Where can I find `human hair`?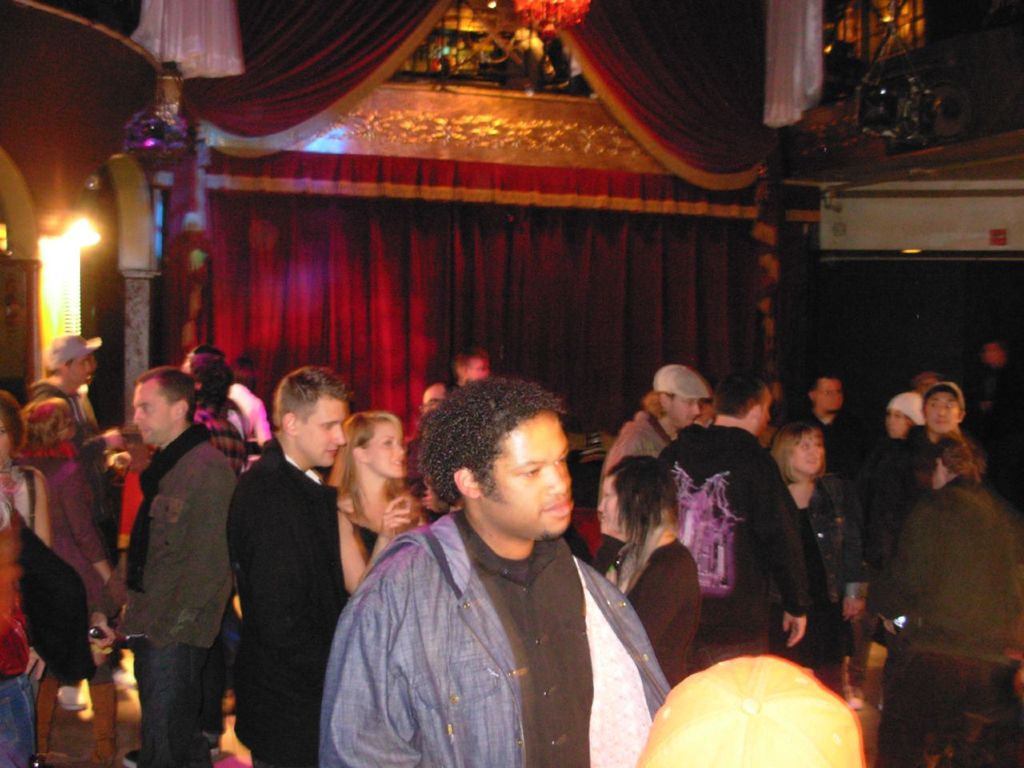
You can find it at box(802, 368, 842, 402).
